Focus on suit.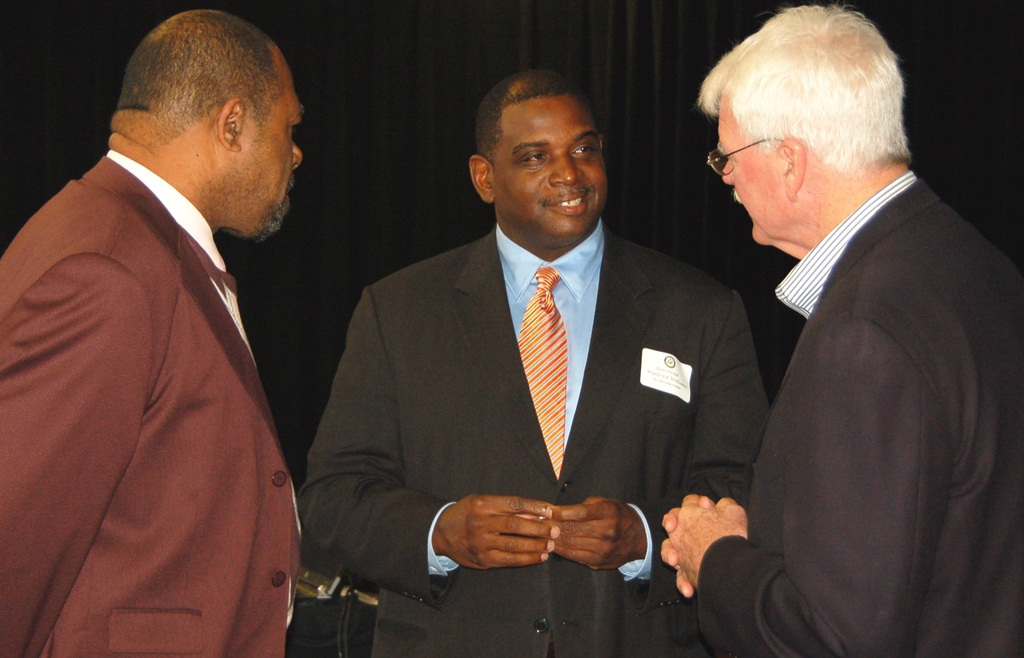
Focused at [296, 223, 771, 657].
